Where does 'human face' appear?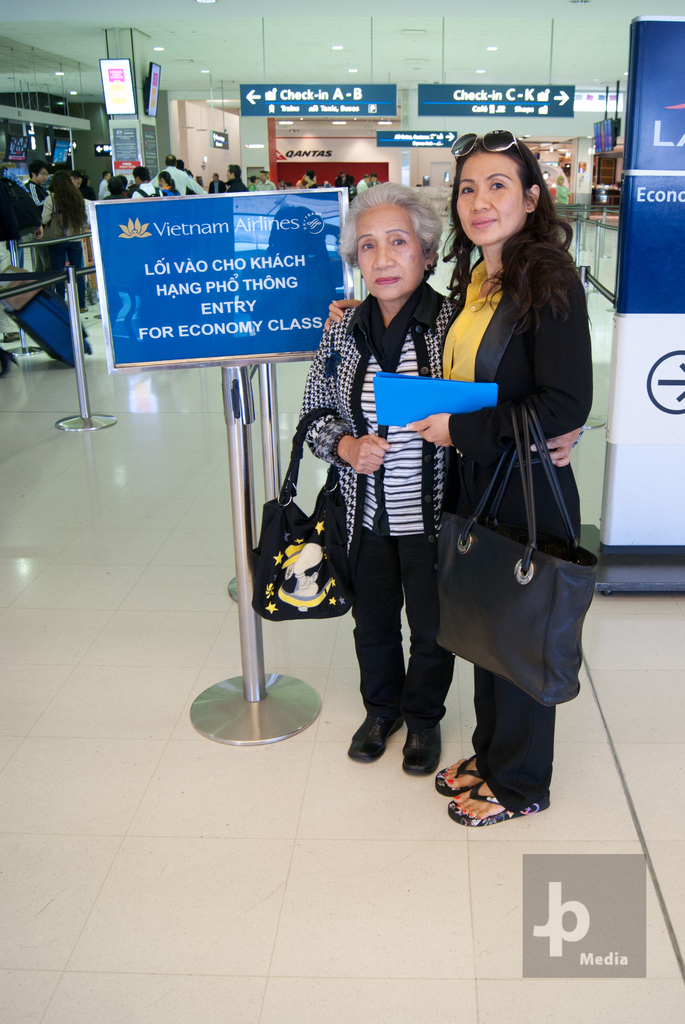
Appears at <bbox>558, 175, 565, 186</bbox>.
